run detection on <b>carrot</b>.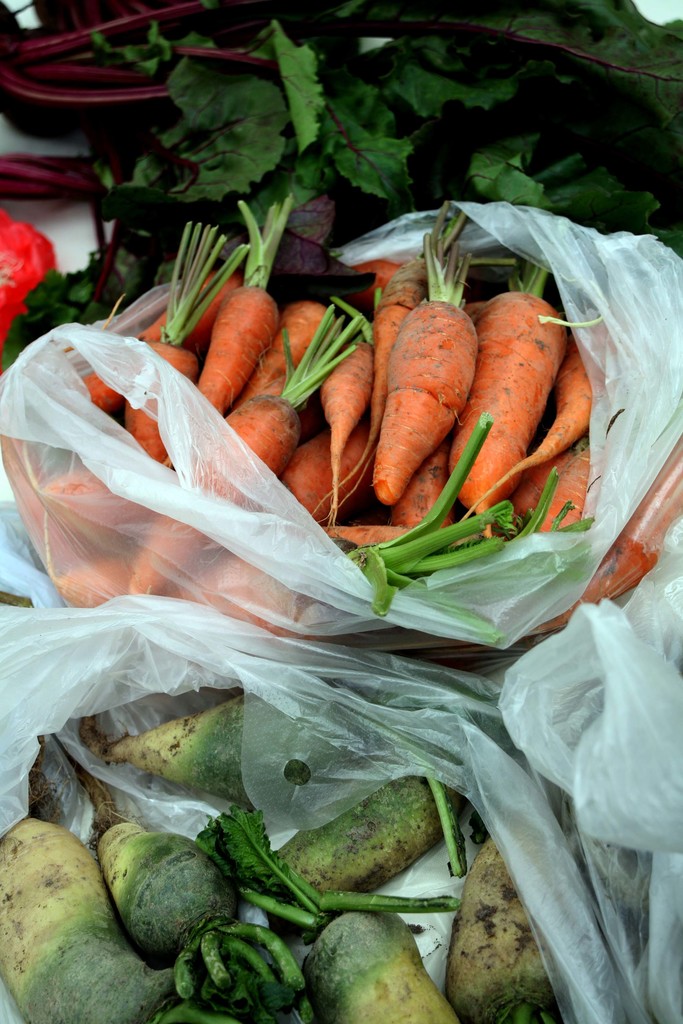
Result: <region>386, 292, 479, 510</region>.
